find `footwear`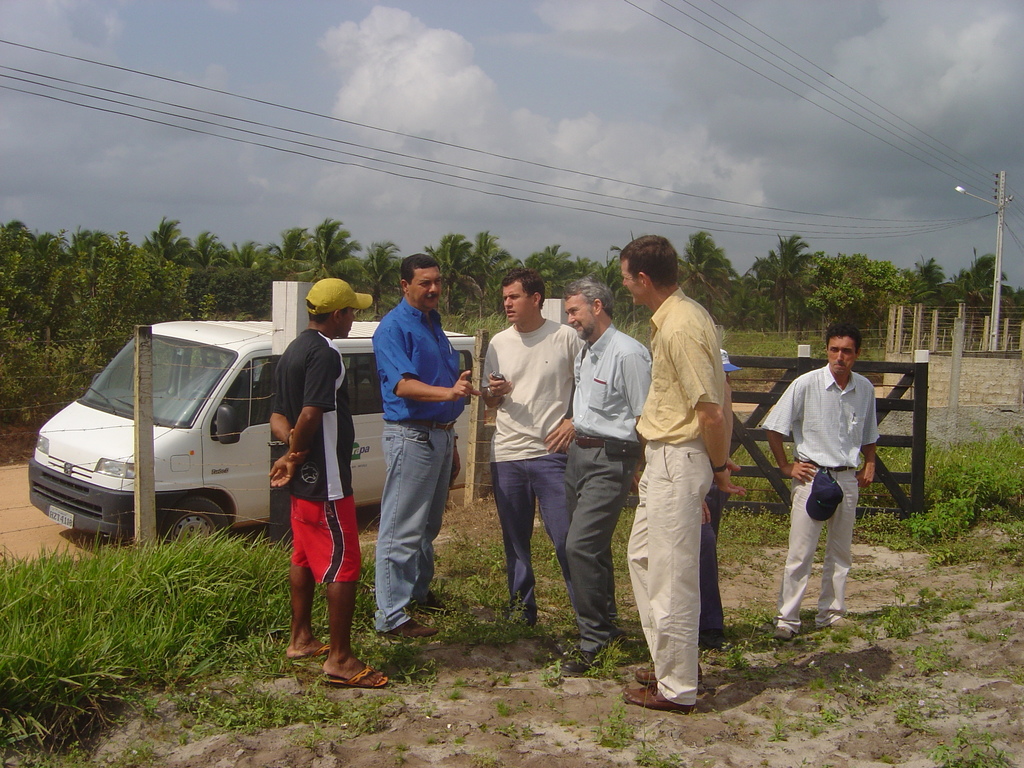
bbox(386, 616, 442, 642)
